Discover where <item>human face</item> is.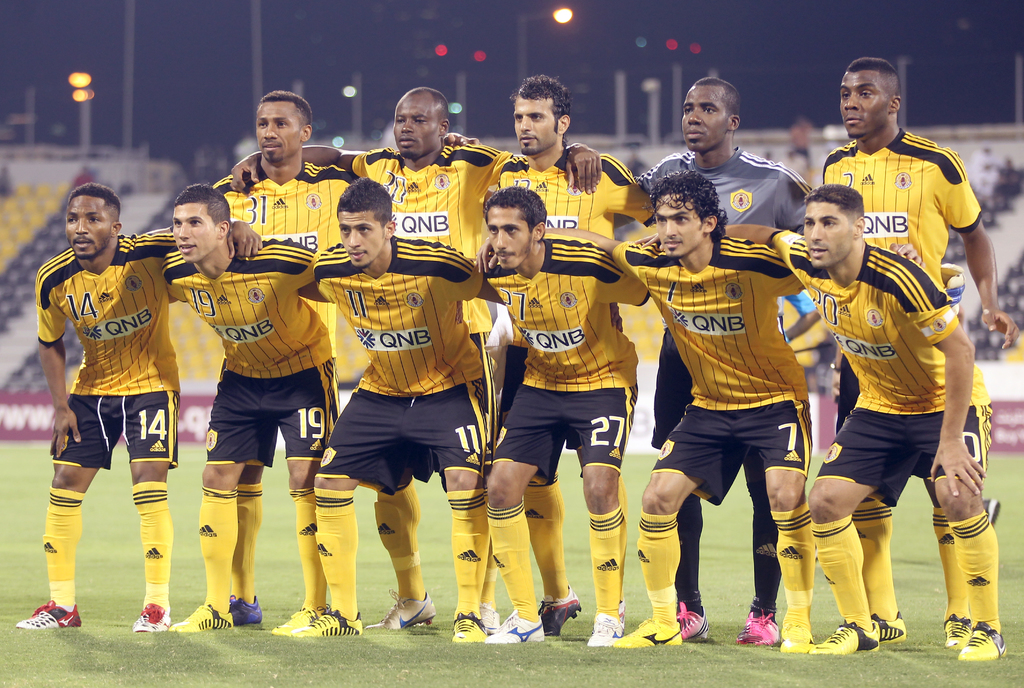
Discovered at [656,195,699,254].
